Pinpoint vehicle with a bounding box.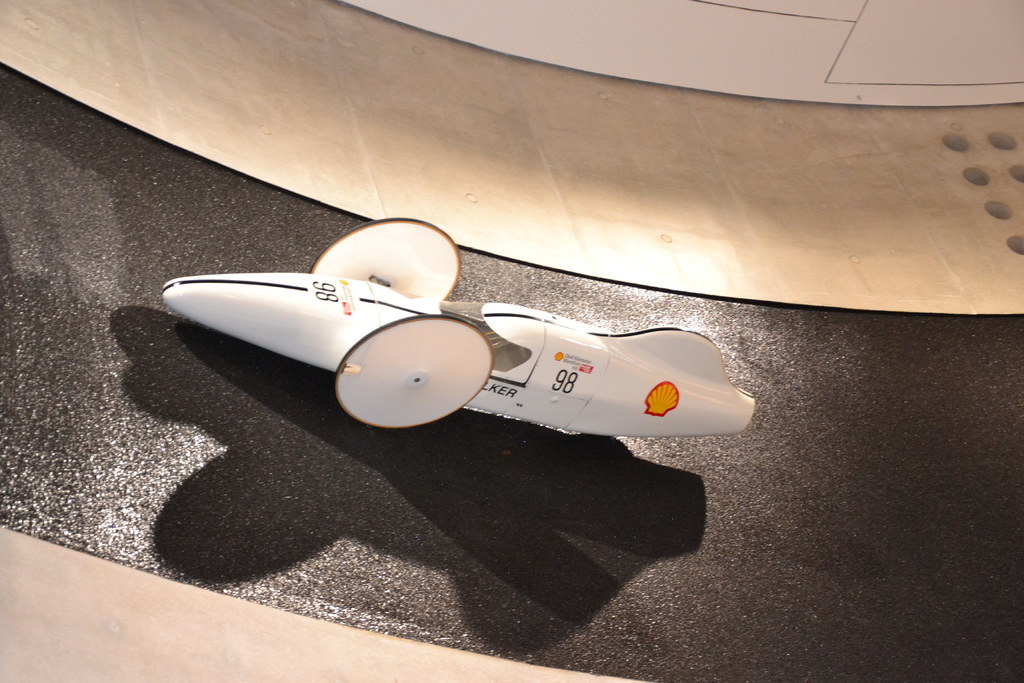
152,206,778,429.
